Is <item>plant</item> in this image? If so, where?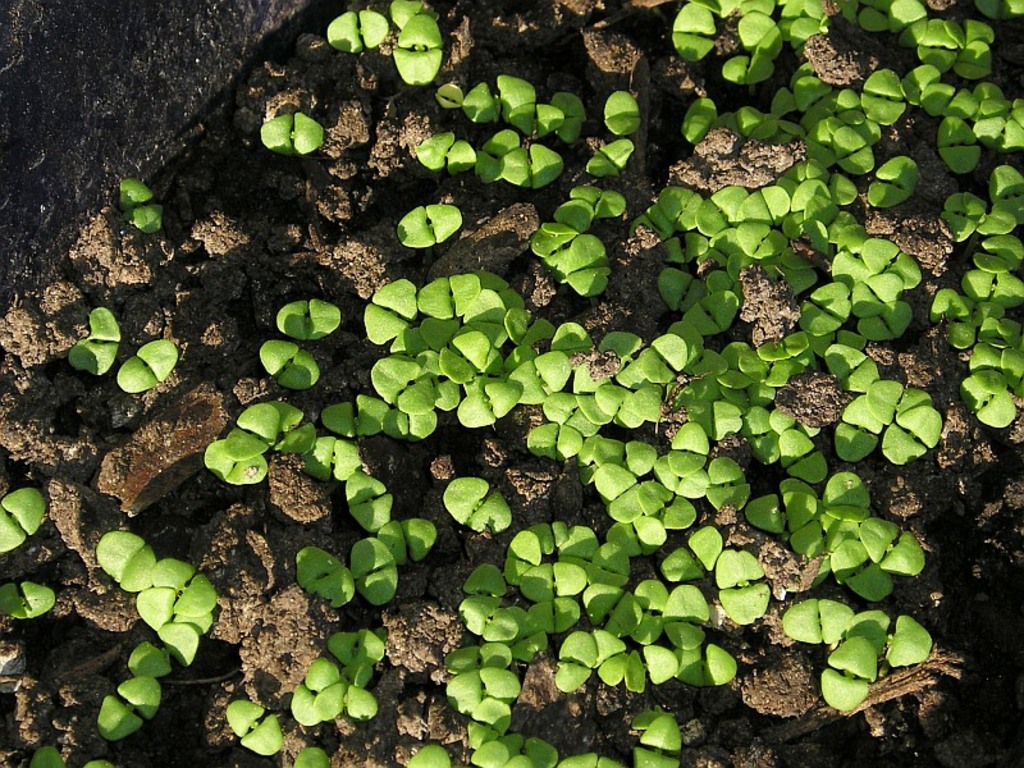
Yes, at {"x1": 548, "y1": 314, "x2": 593, "y2": 342}.
